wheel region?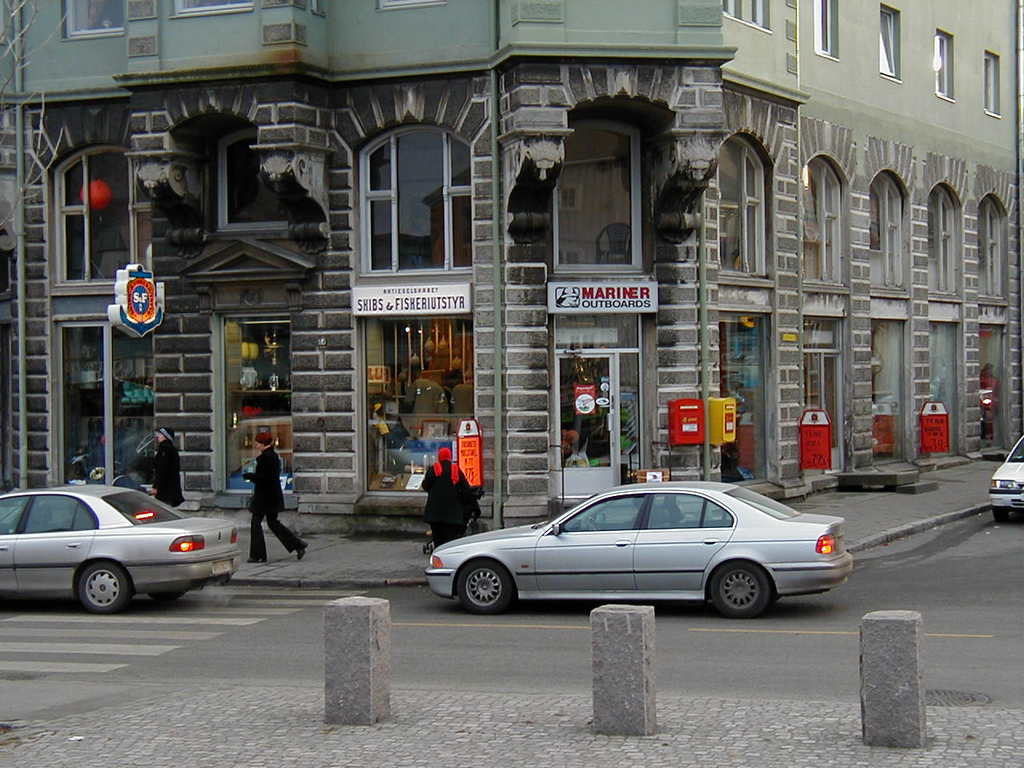
box=[586, 514, 602, 530]
